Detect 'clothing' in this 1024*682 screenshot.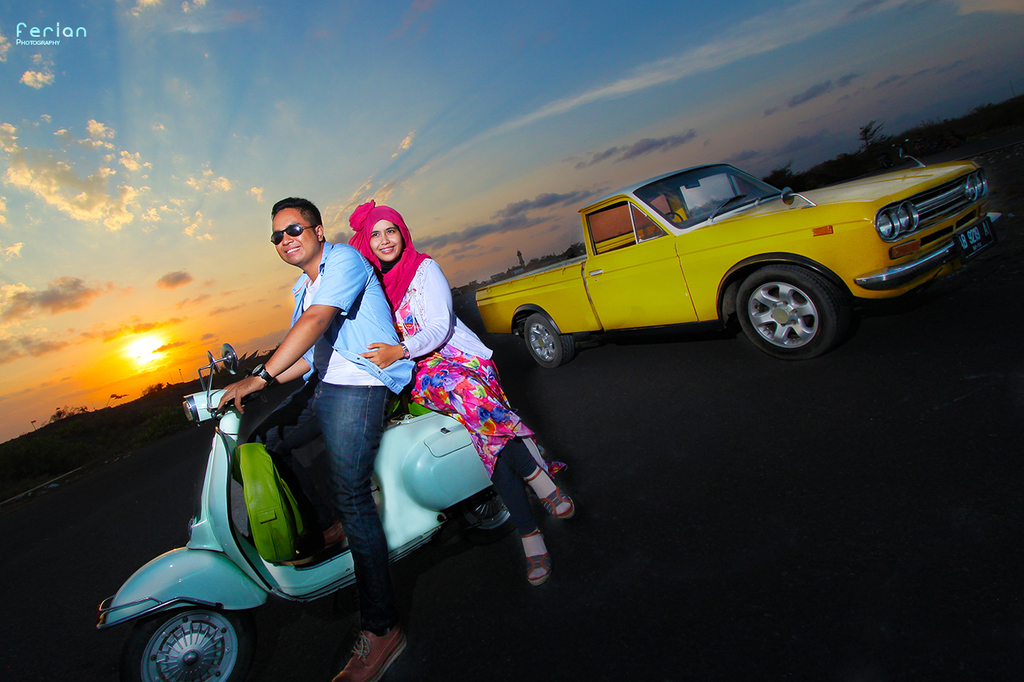
Detection: l=231, t=237, r=417, b=639.
